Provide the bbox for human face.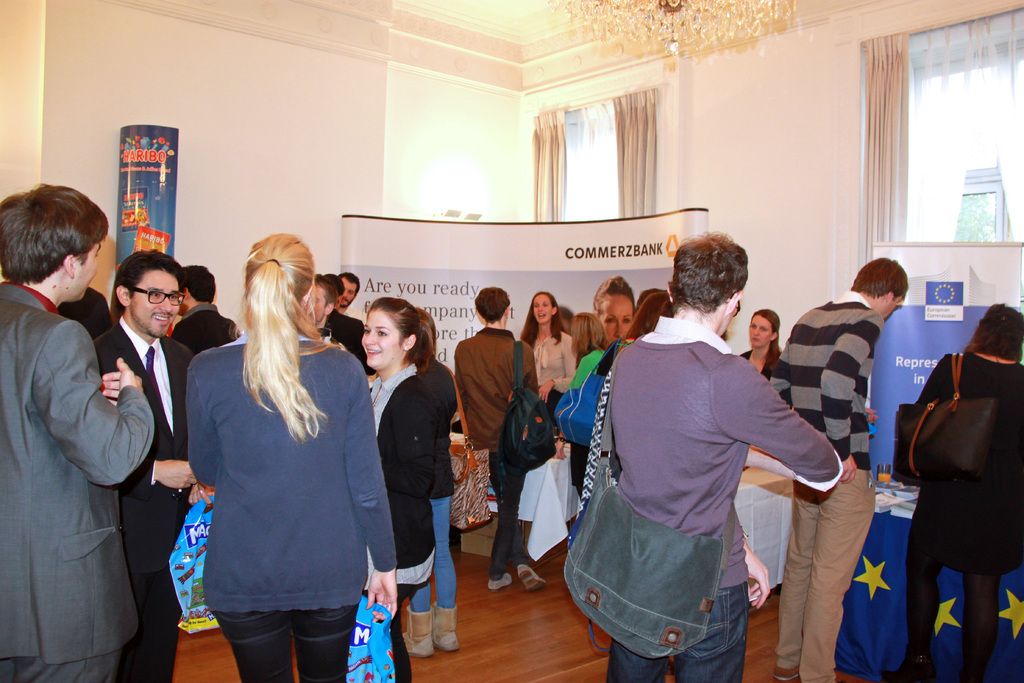
<region>76, 234, 100, 304</region>.
